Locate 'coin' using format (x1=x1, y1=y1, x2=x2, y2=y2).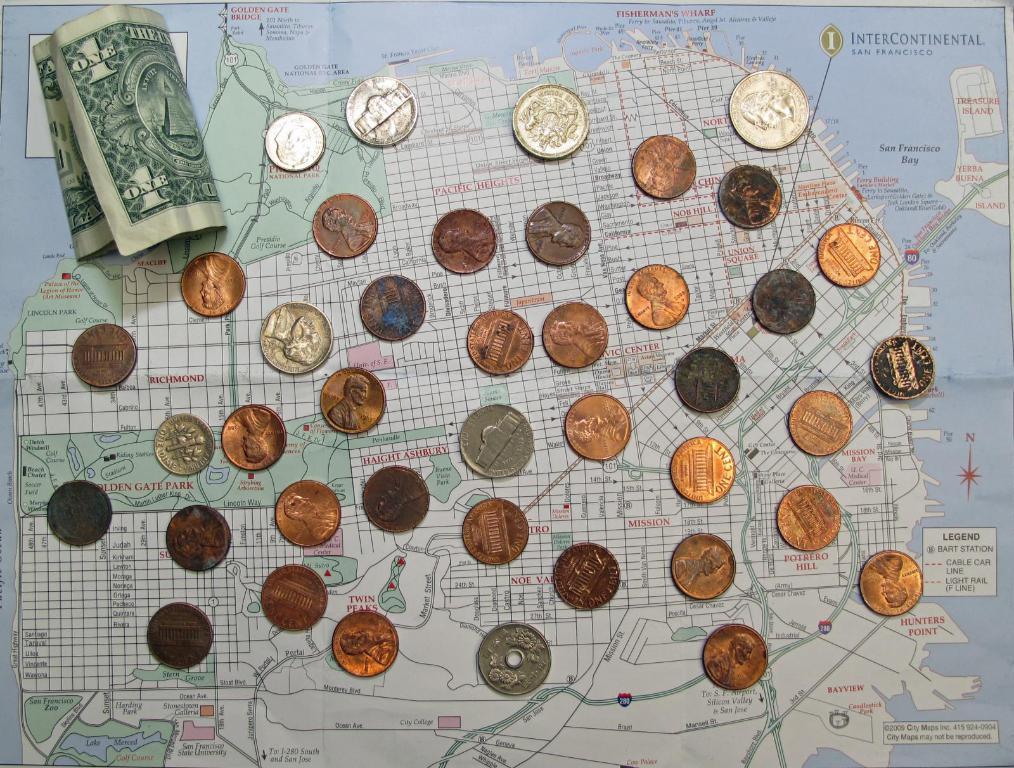
(x1=627, y1=125, x2=696, y2=196).
